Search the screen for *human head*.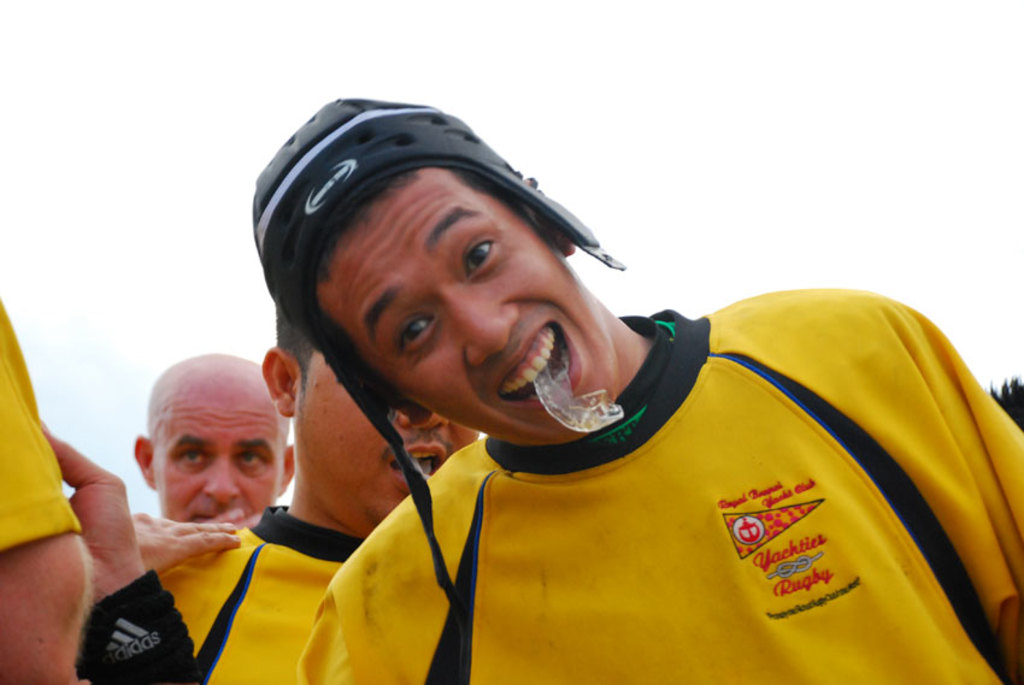
Found at [249,95,641,485].
